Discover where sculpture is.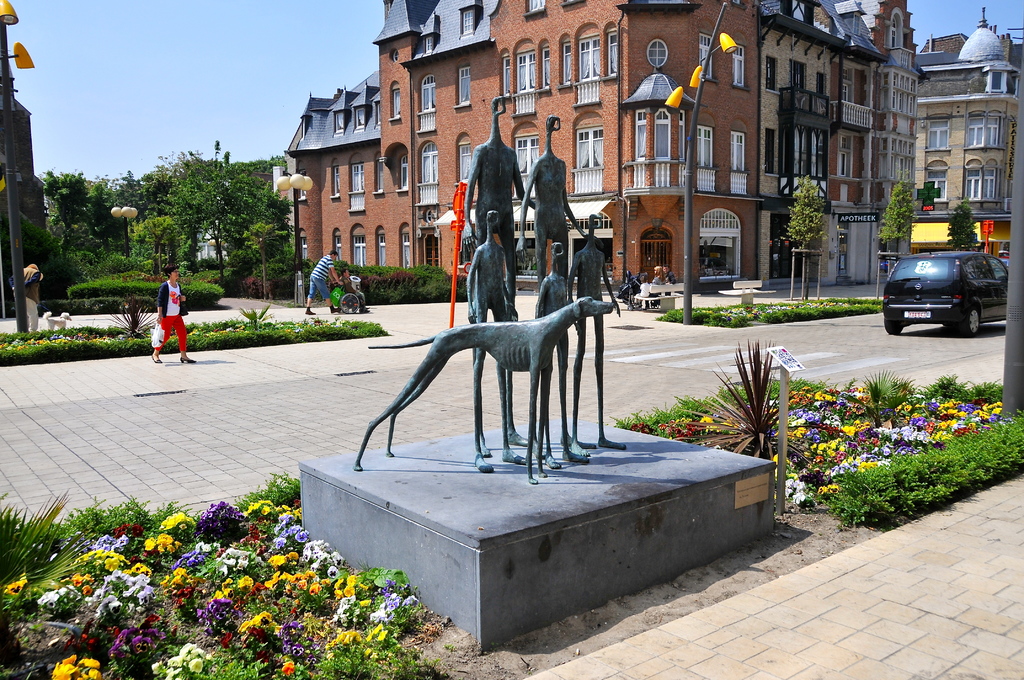
Discovered at pyautogui.locateOnScreen(466, 214, 533, 466).
